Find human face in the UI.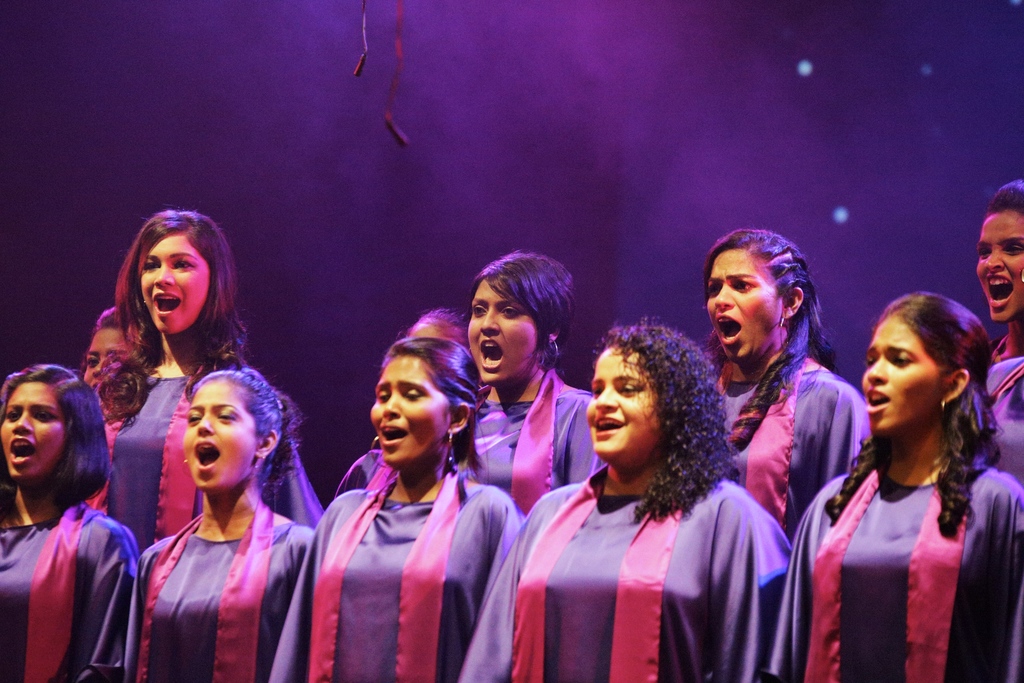
UI element at 860, 315, 940, 441.
